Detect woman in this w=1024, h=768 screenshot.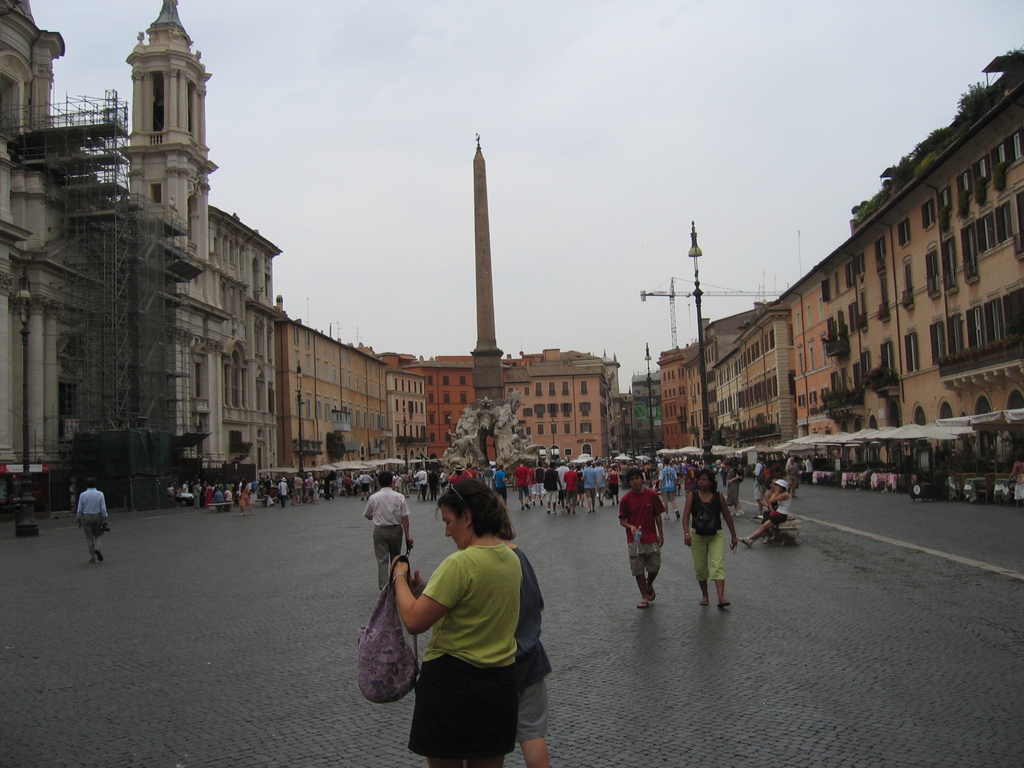
Detection: <bbox>240, 479, 256, 515</bbox>.
